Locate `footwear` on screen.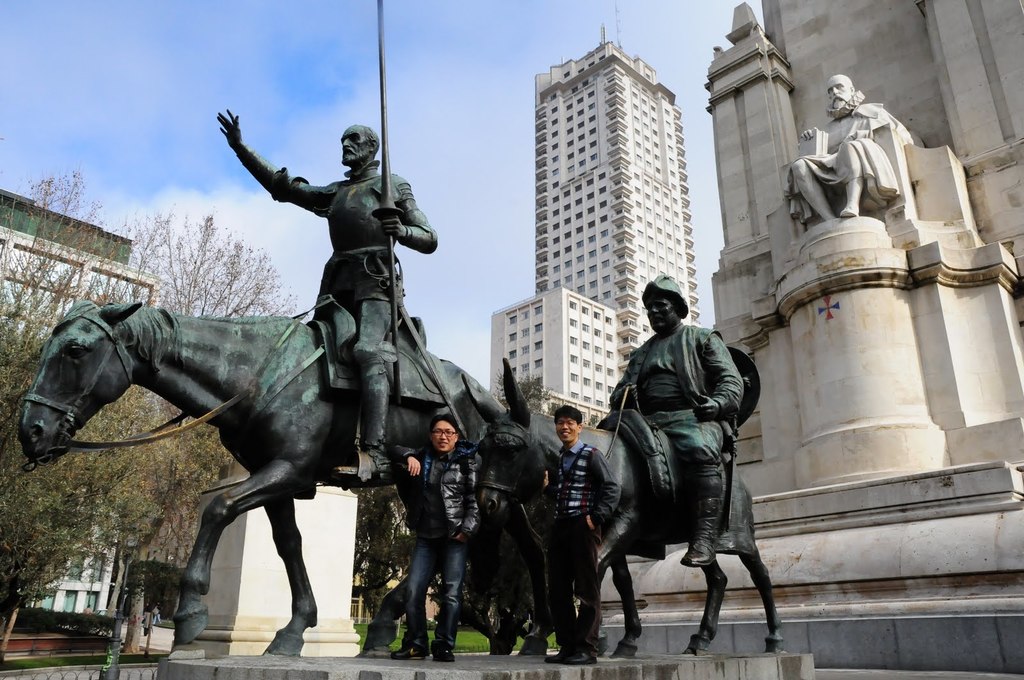
On screen at (556,644,598,665).
